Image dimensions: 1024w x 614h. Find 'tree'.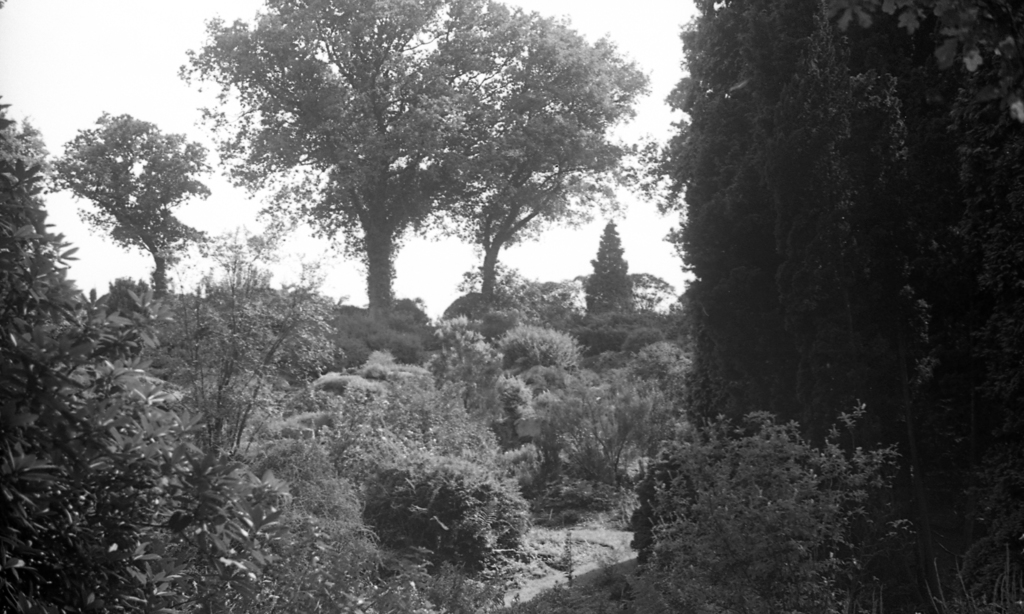
region(34, 110, 205, 298).
